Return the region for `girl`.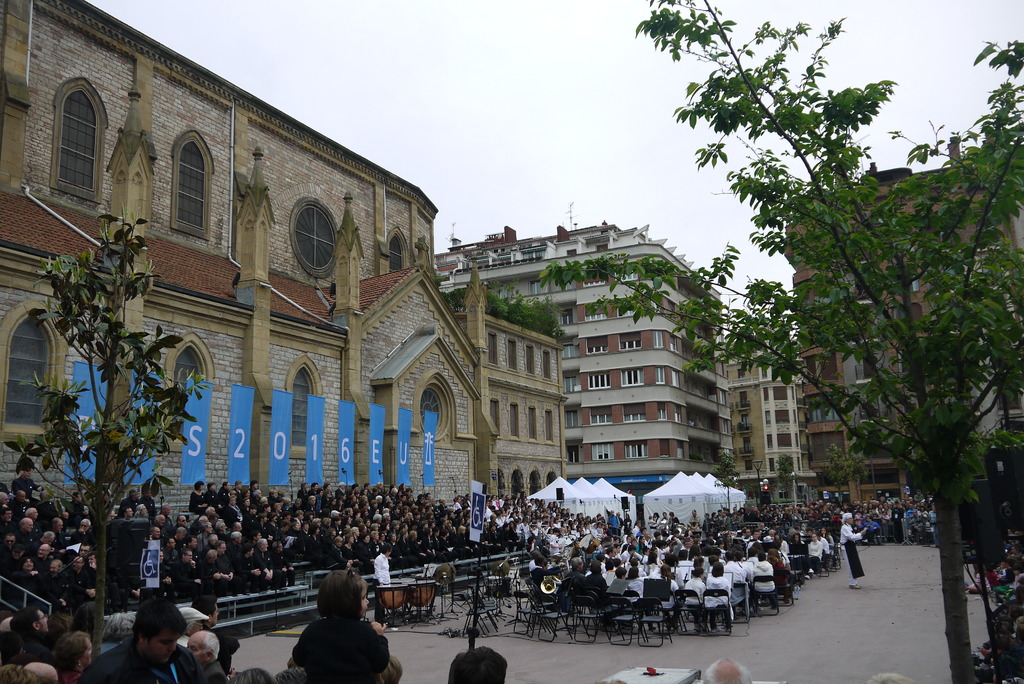
430/525/436/547.
